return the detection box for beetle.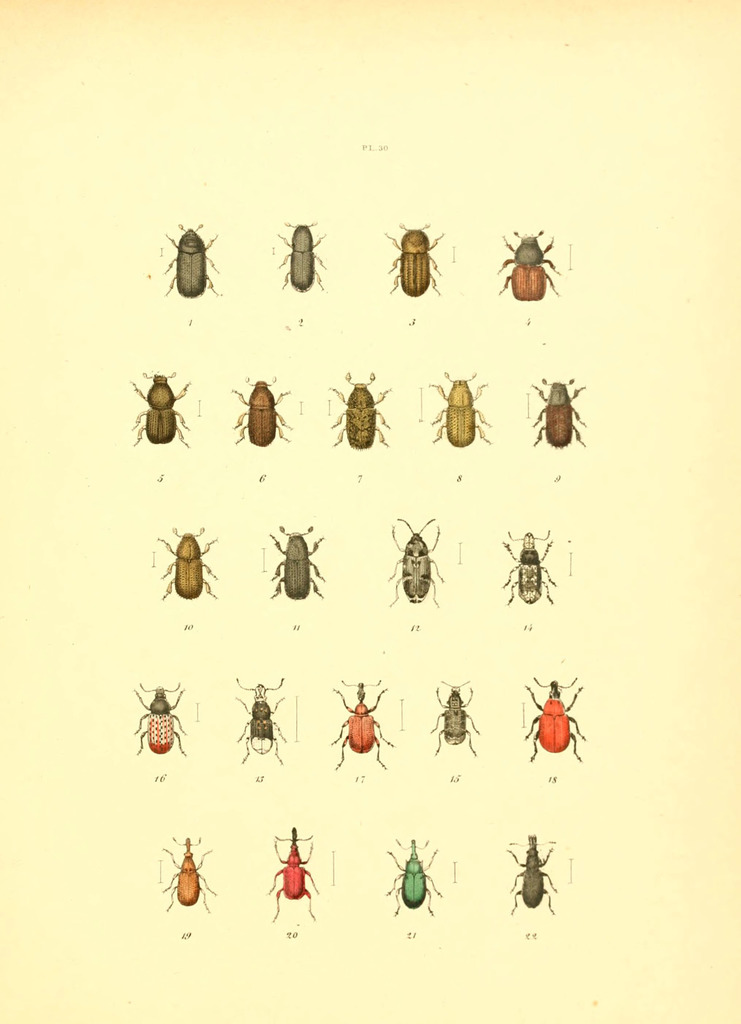
(x1=333, y1=684, x2=393, y2=774).
